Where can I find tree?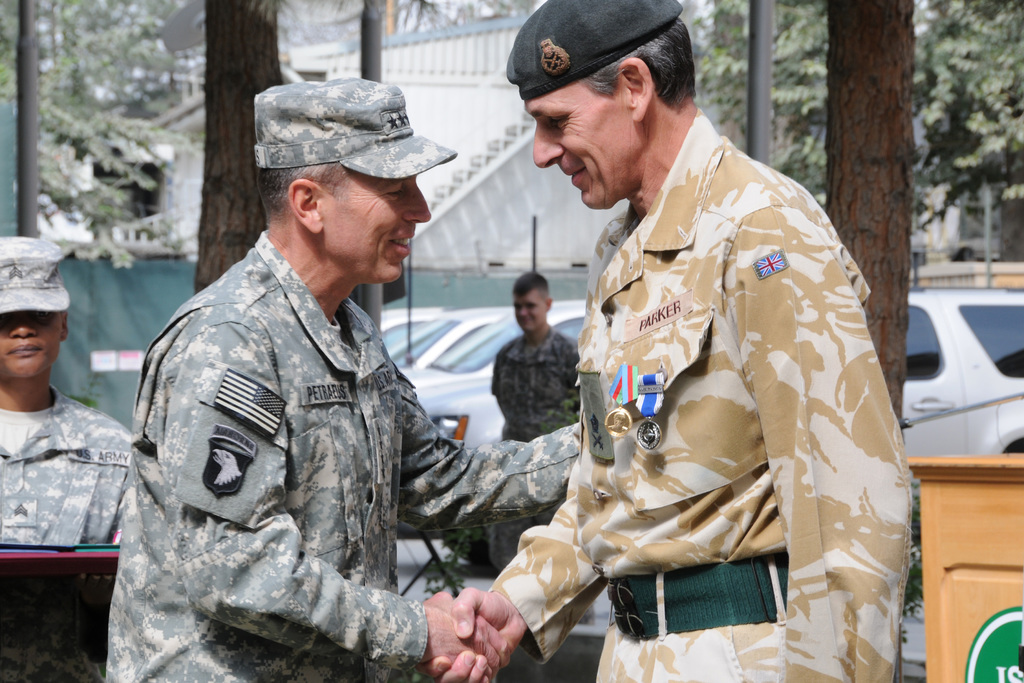
You can find it at [1, 0, 180, 276].
